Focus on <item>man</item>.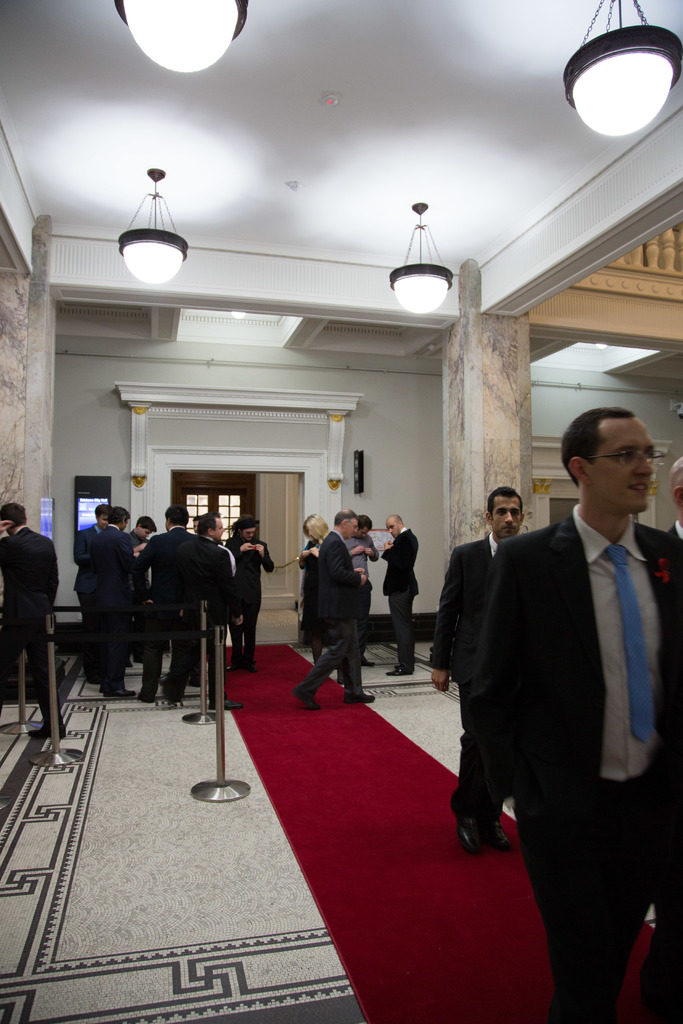
Focused at 290 508 374 713.
